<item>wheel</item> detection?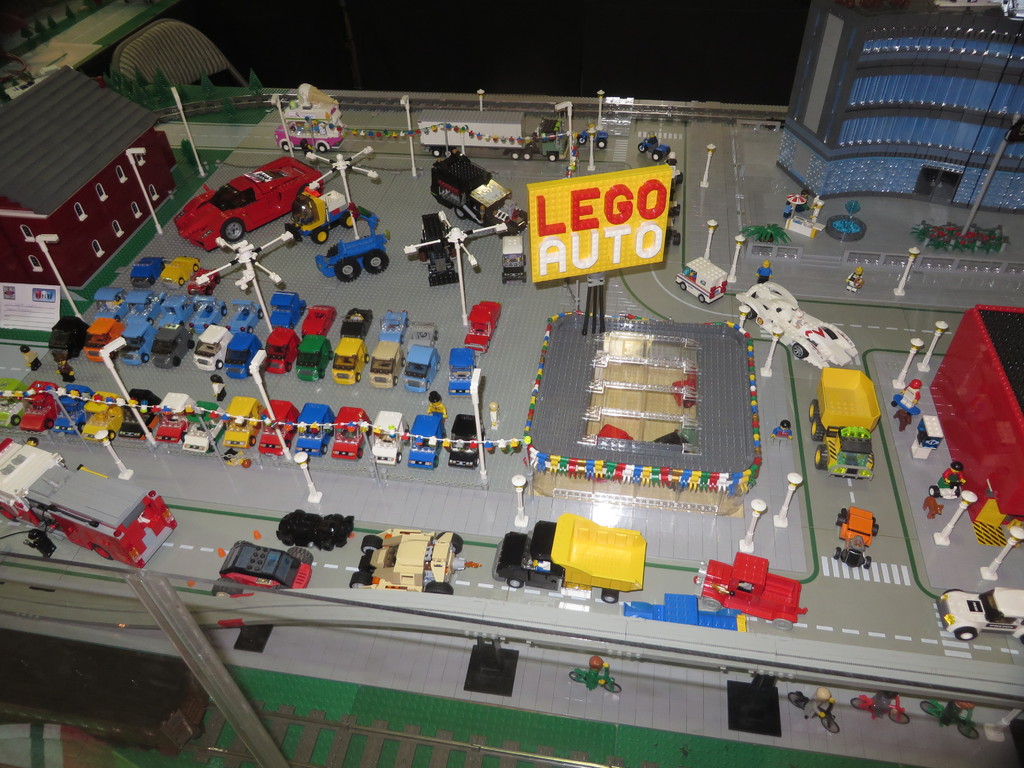
(left=194, top=264, right=198, bottom=271)
